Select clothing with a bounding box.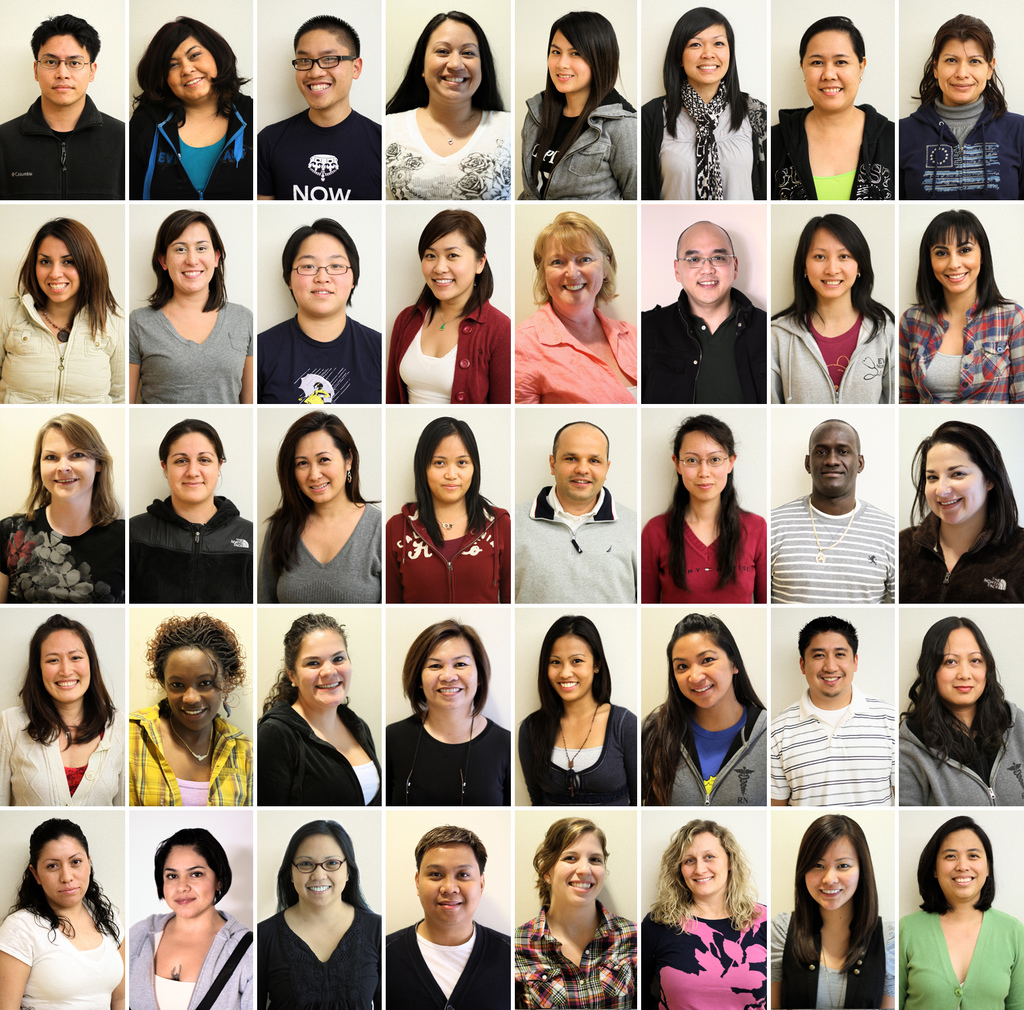
127:908:255:1009.
